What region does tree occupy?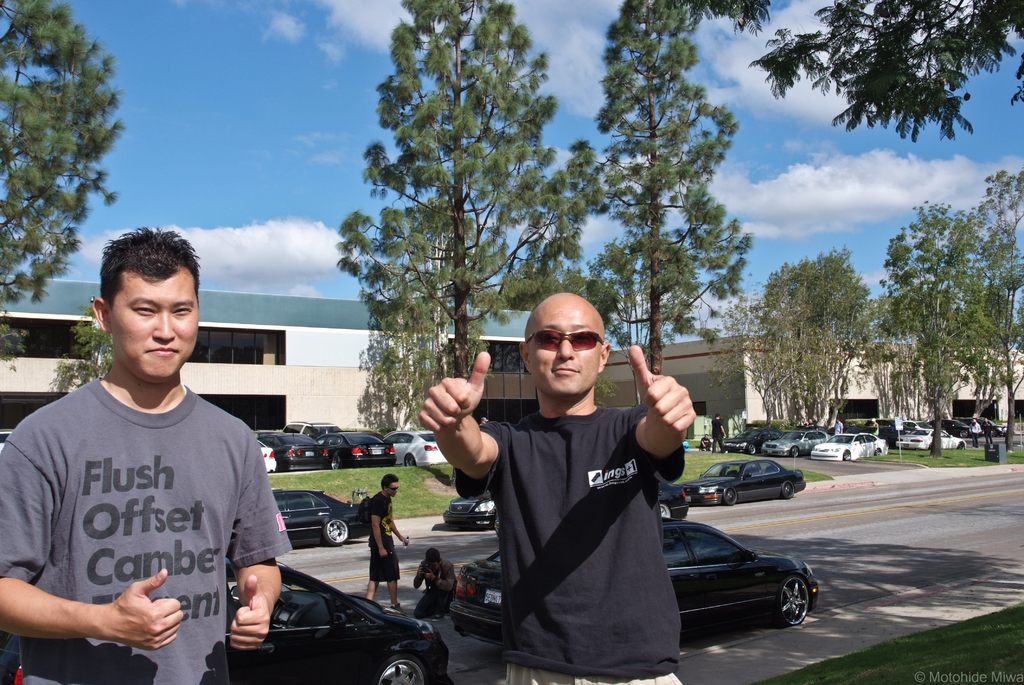
select_region(341, 0, 582, 426).
